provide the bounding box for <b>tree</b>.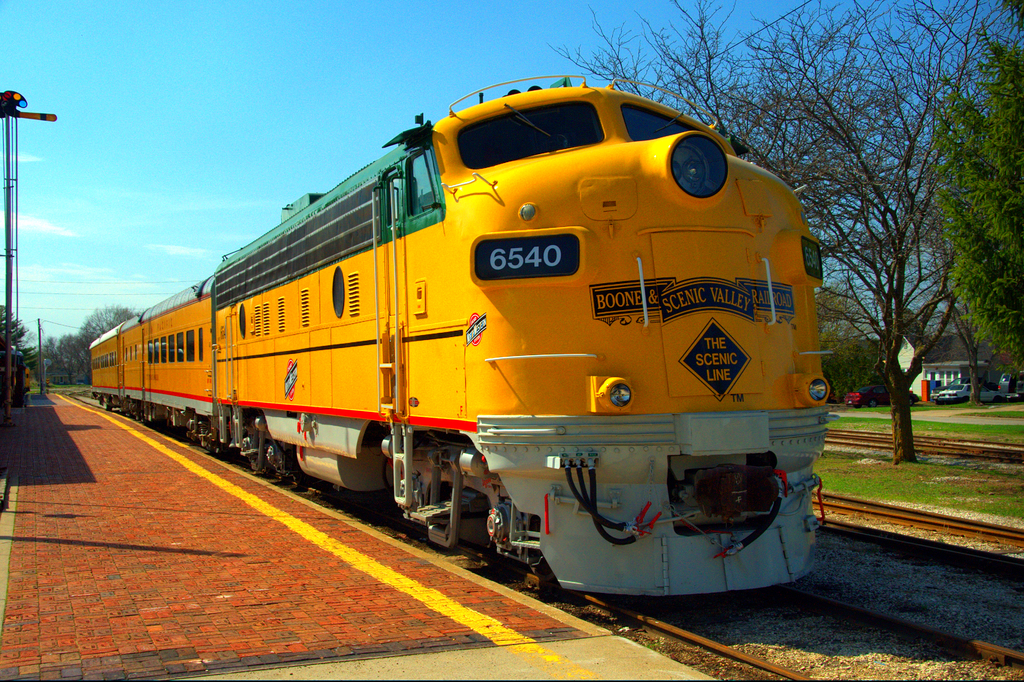
<bbox>54, 338, 98, 384</bbox>.
